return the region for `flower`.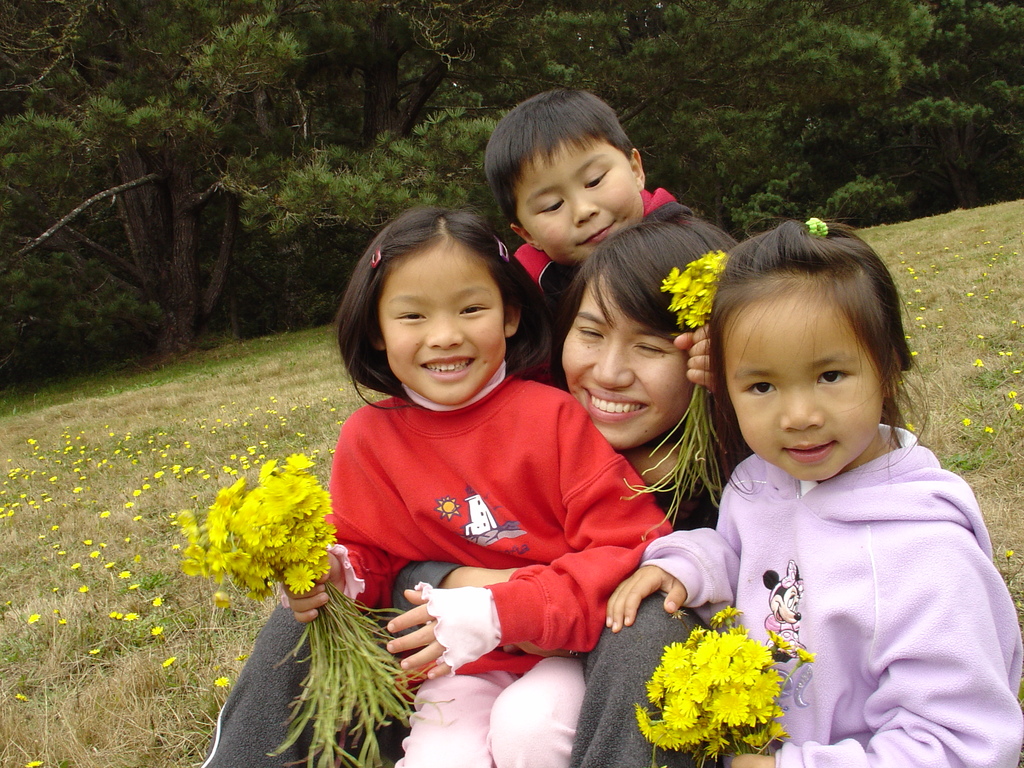
296,433,303,436.
